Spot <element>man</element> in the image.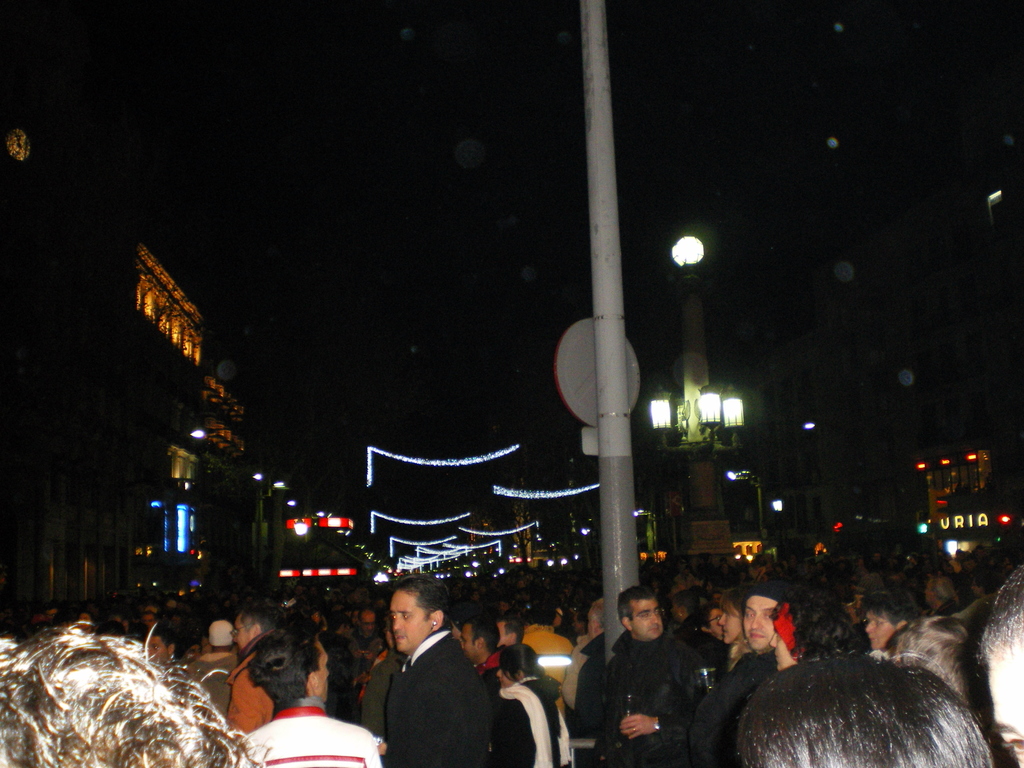
<element>man</element> found at [561, 596, 610, 714].
